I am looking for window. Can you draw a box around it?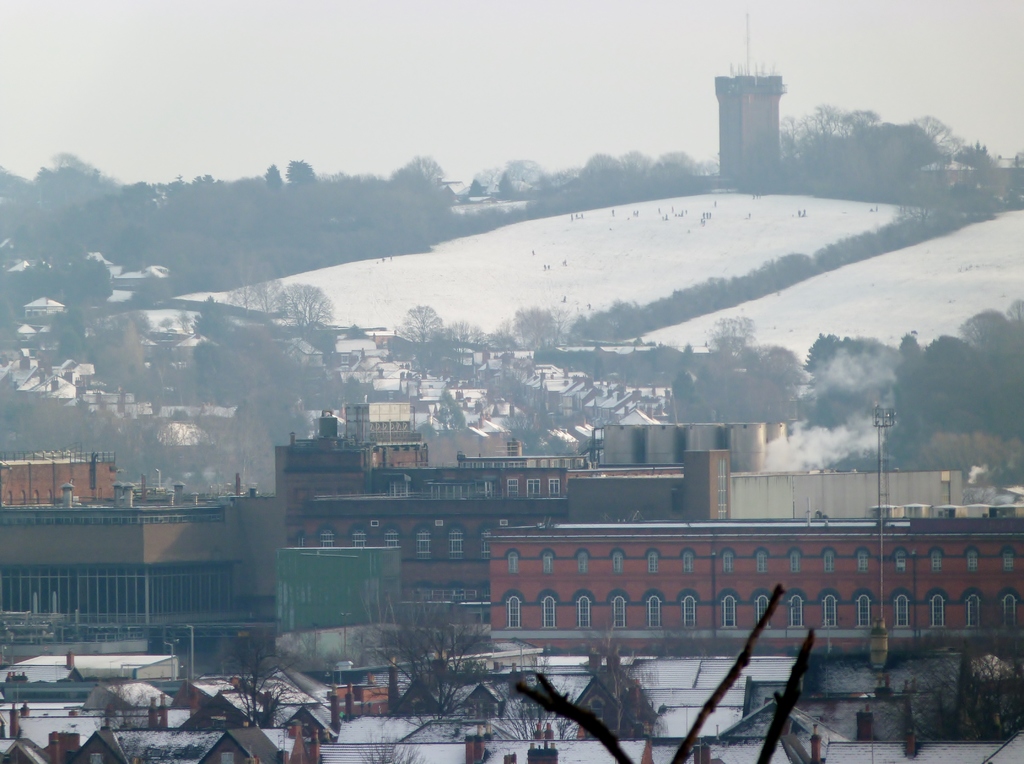
Sure, the bounding box is 479 537 490 556.
